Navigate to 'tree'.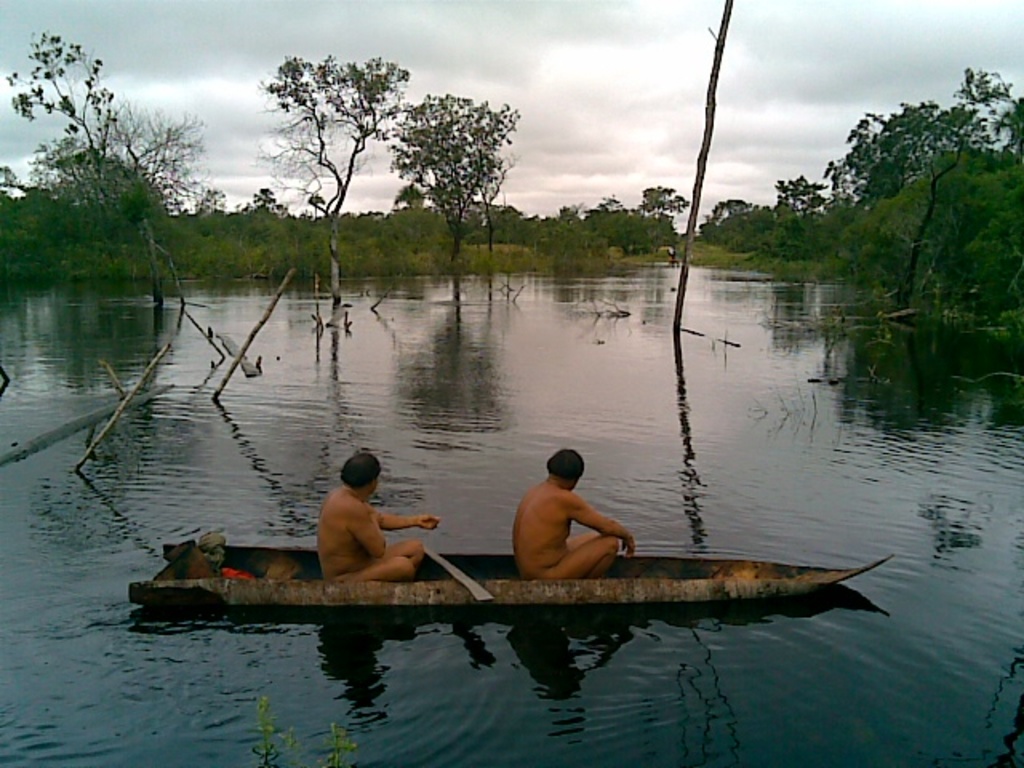
Navigation target: <region>248, 181, 277, 213</region>.
